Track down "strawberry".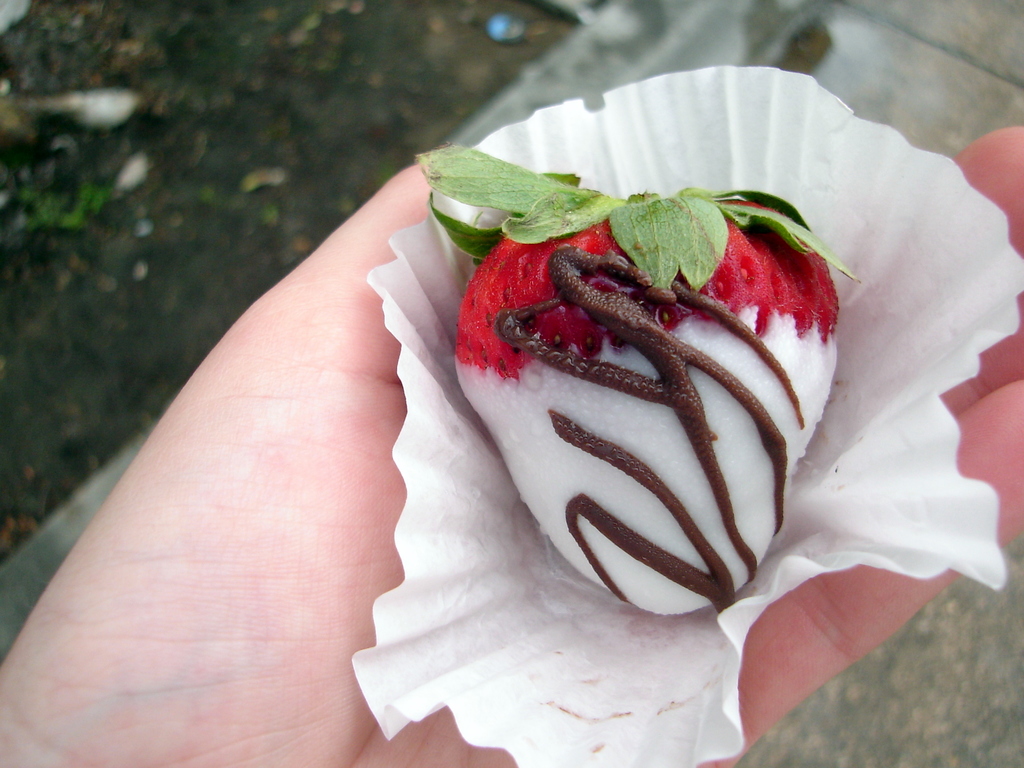
Tracked to crop(440, 150, 828, 594).
